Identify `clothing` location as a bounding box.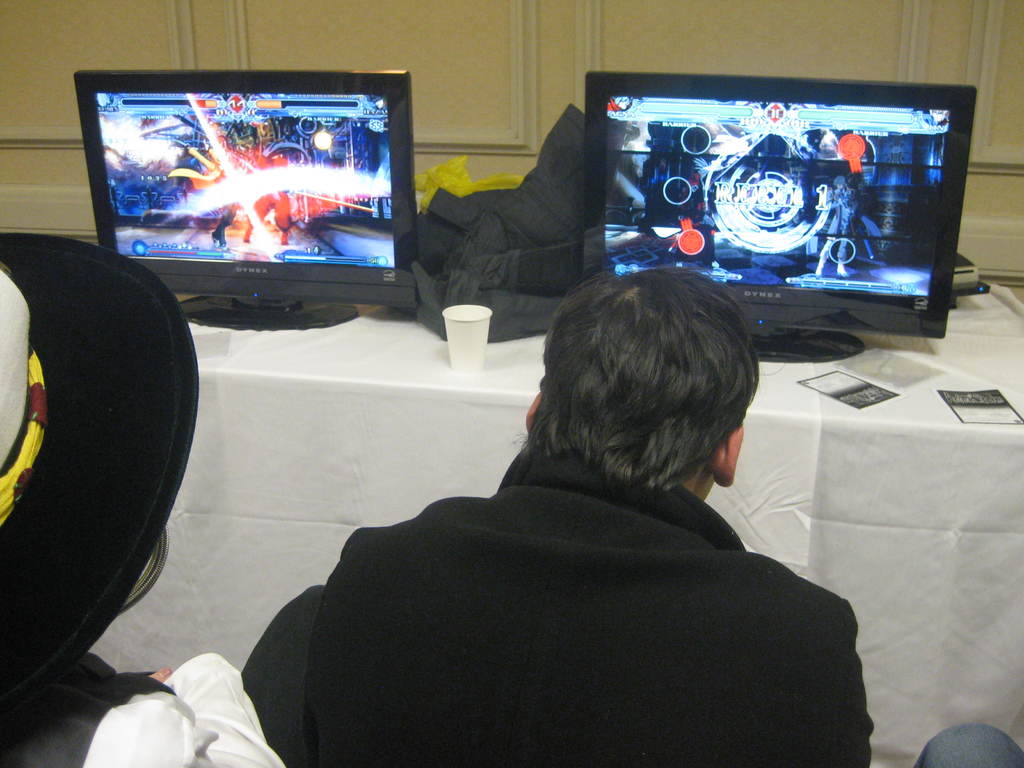
box=[915, 719, 1022, 767].
